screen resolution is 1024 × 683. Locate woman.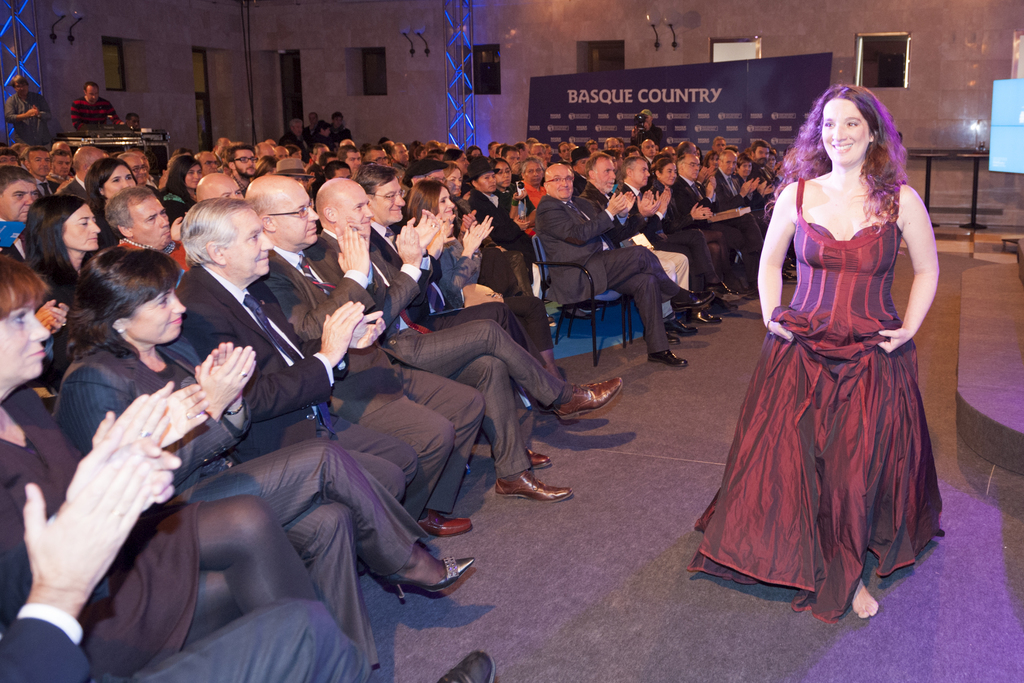
[515,161,551,215].
